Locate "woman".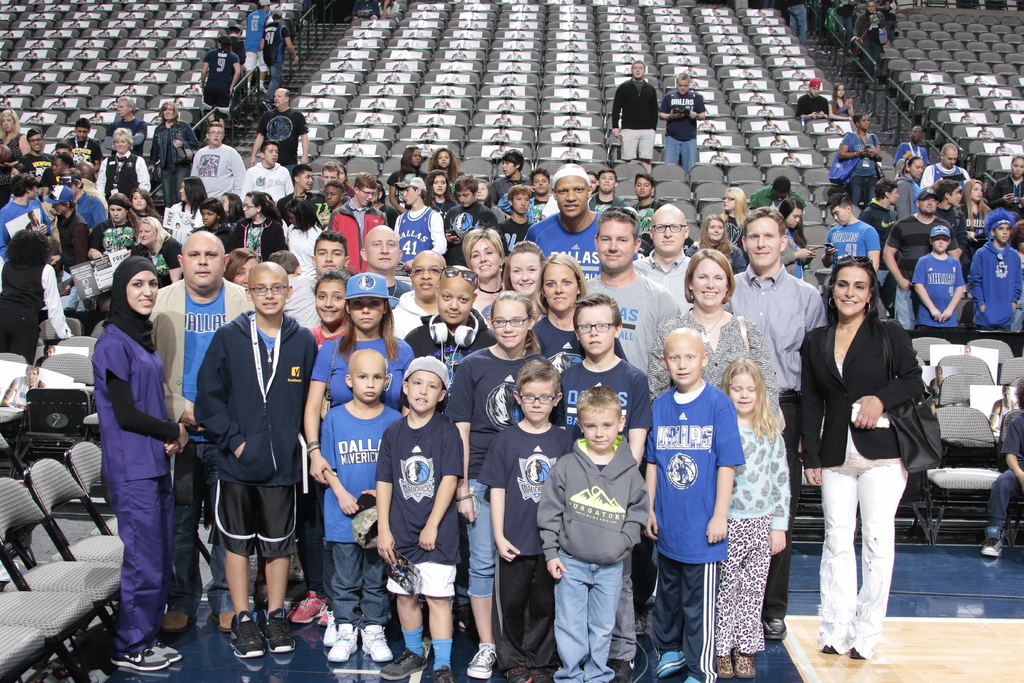
Bounding box: <region>131, 190, 159, 228</region>.
